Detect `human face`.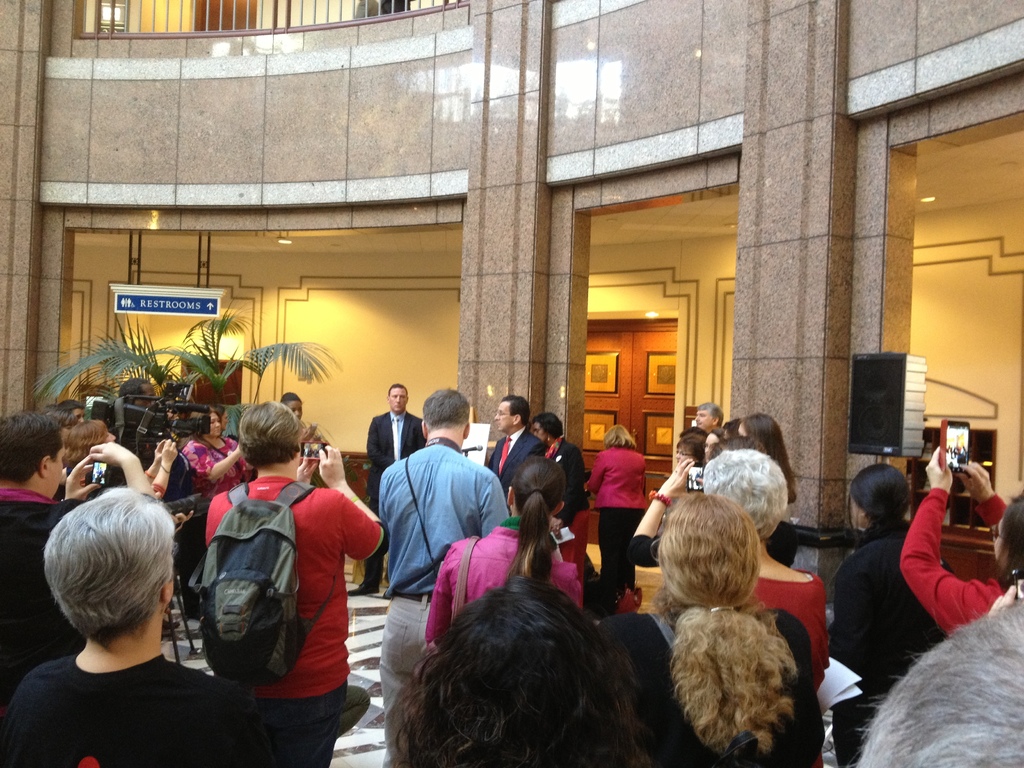
Detected at 289/397/301/421.
